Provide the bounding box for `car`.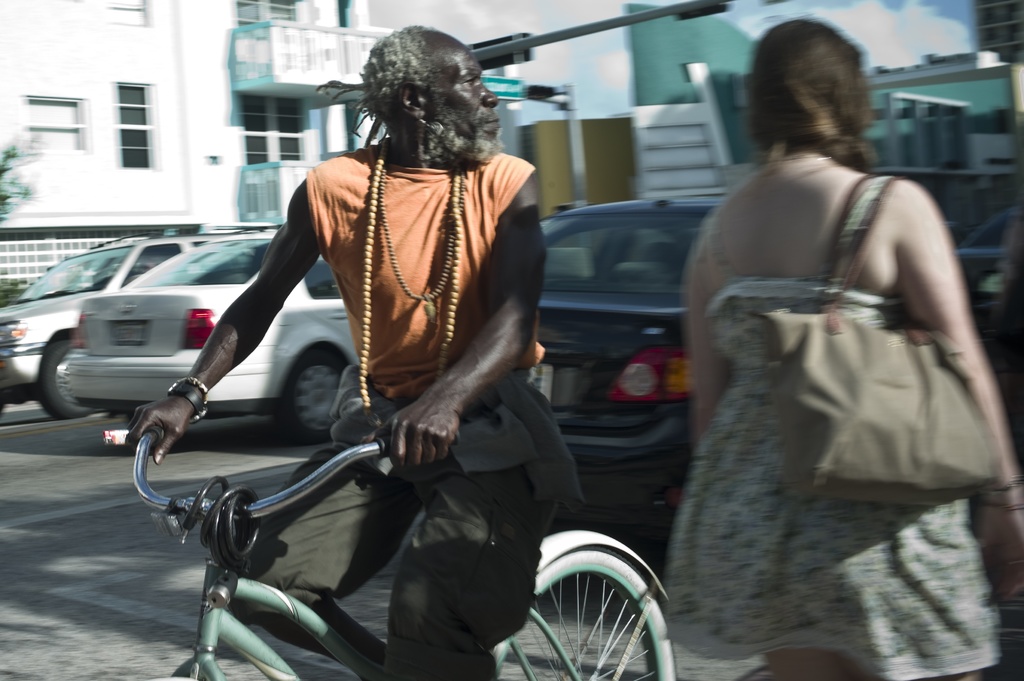
[63, 221, 367, 445].
